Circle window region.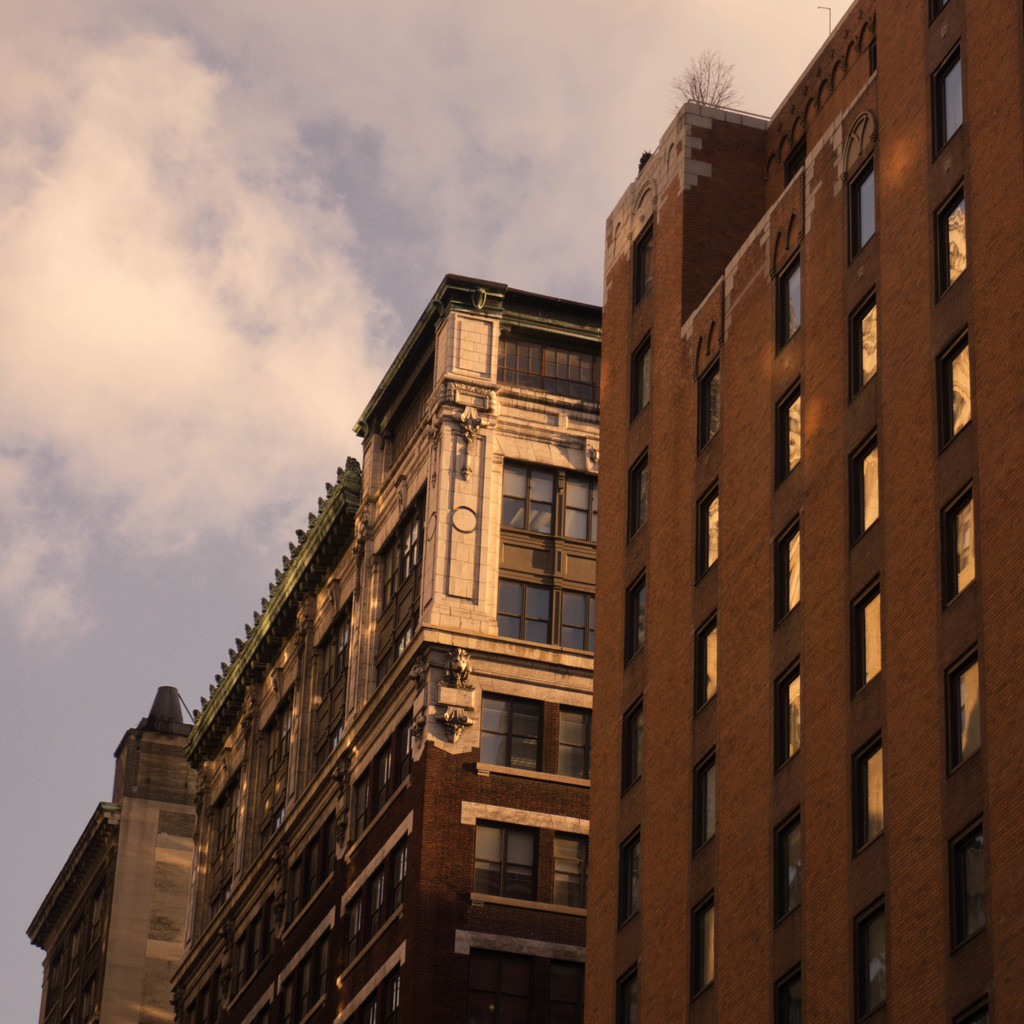
Region: rect(688, 743, 717, 861).
